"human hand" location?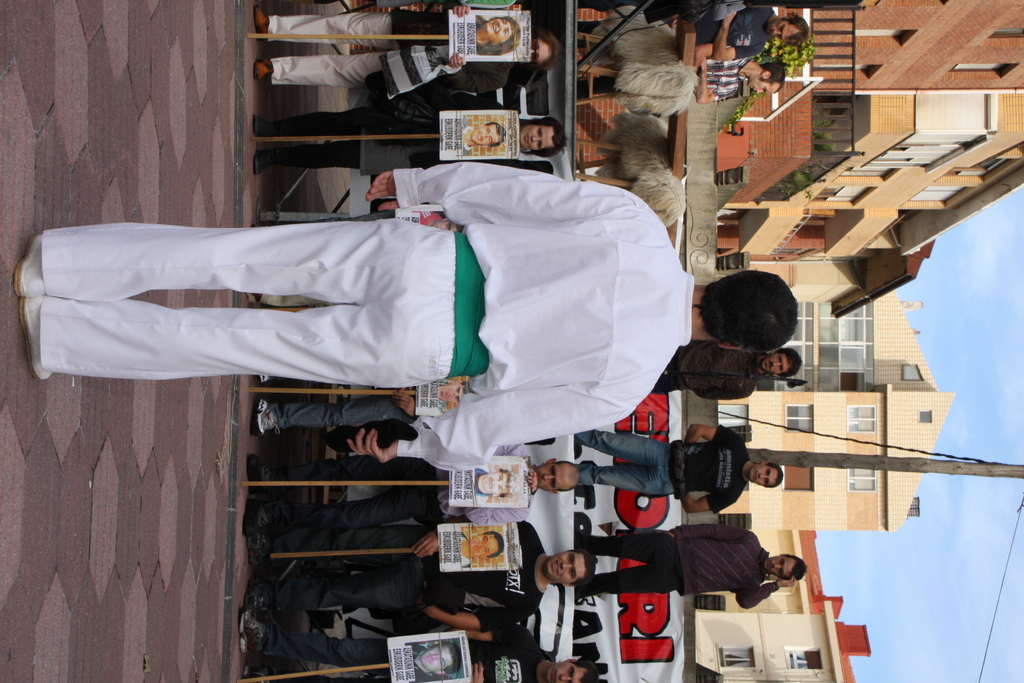
450, 3, 472, 20
